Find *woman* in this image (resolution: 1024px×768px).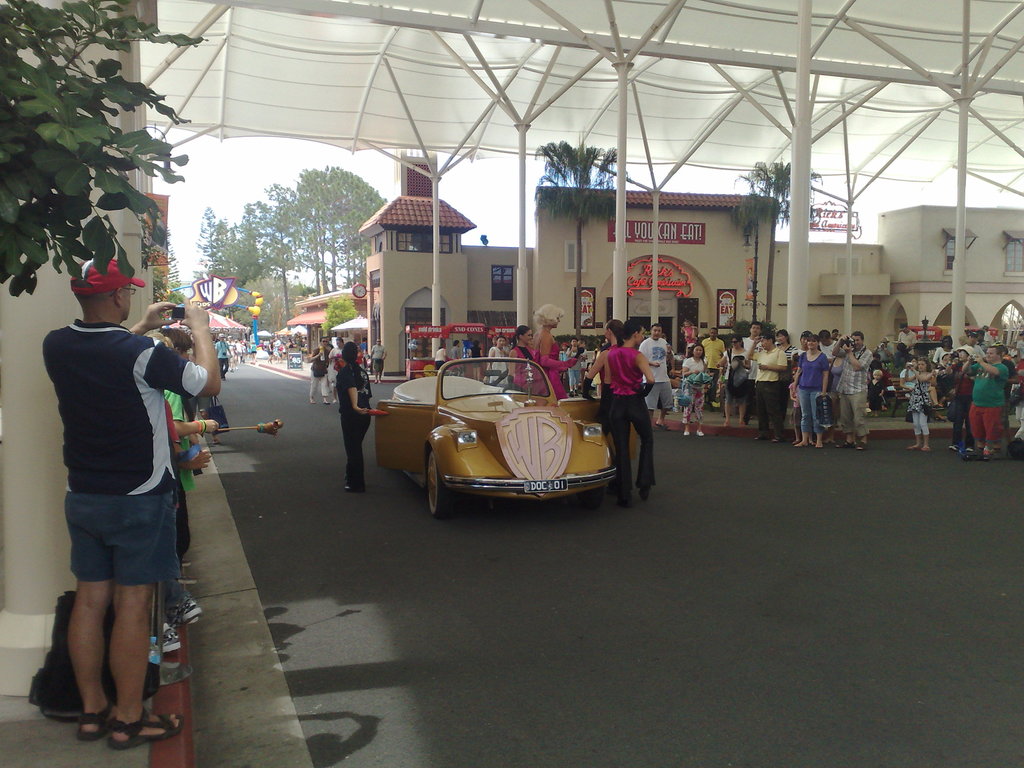
box(326, 337, 349, 405).
